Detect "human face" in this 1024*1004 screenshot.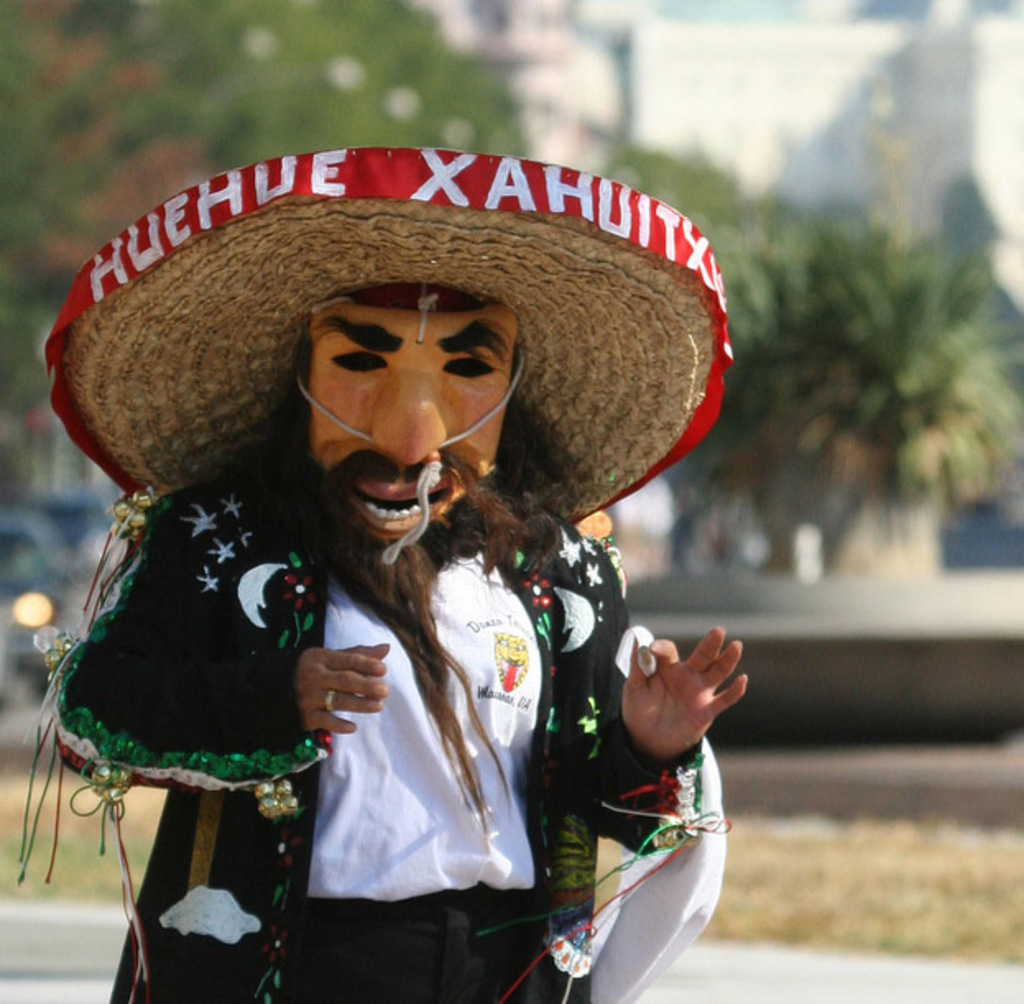
Detection: 312 307 511 549.
